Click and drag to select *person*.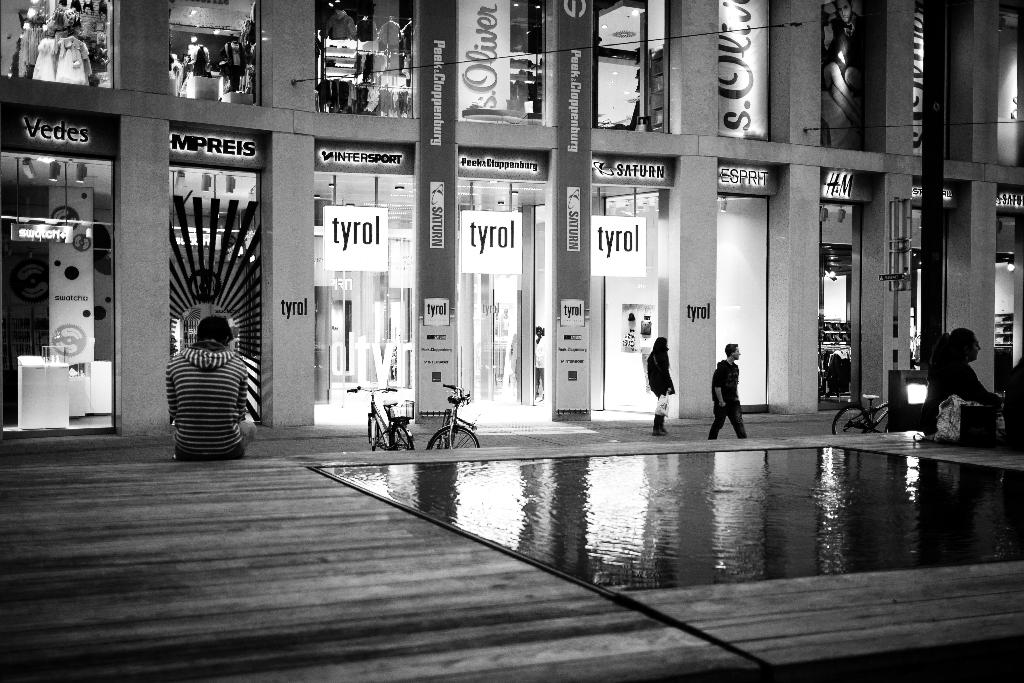
Selection: left=713, top=337, right=761, bottom=434.
